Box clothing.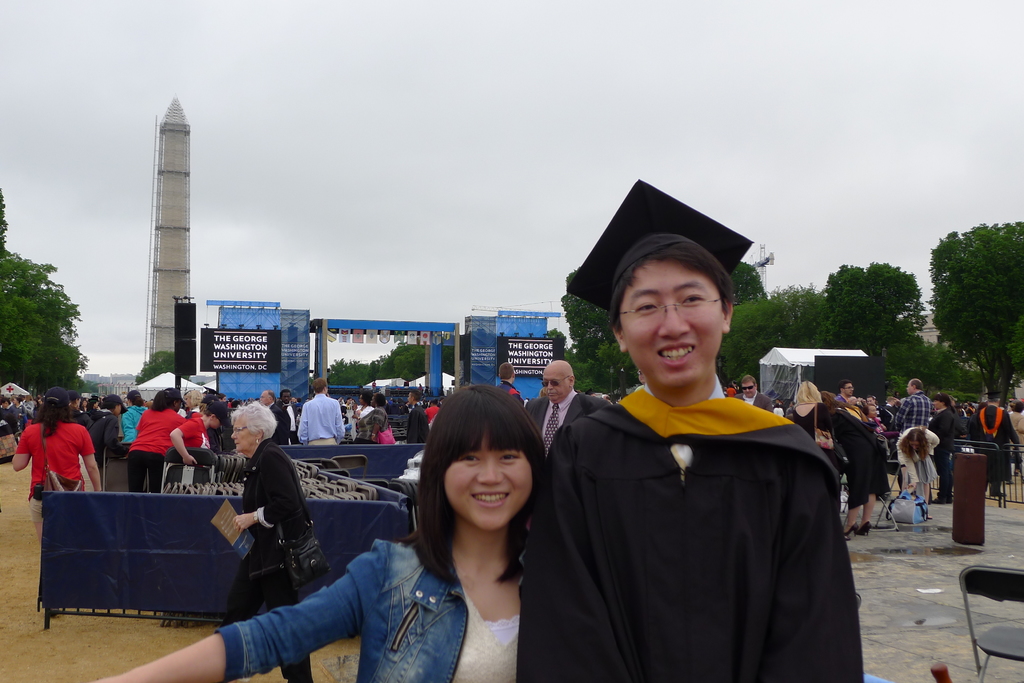
bbox=(504, 377, 518, 397).
